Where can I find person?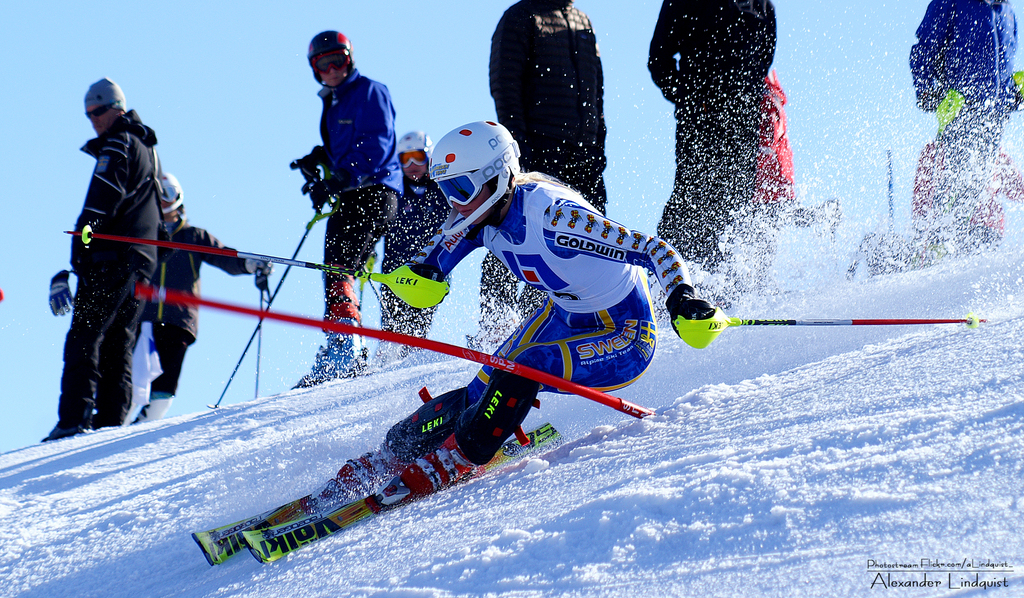
You can find it at left=47, top=171, right=275, bottom=424.
